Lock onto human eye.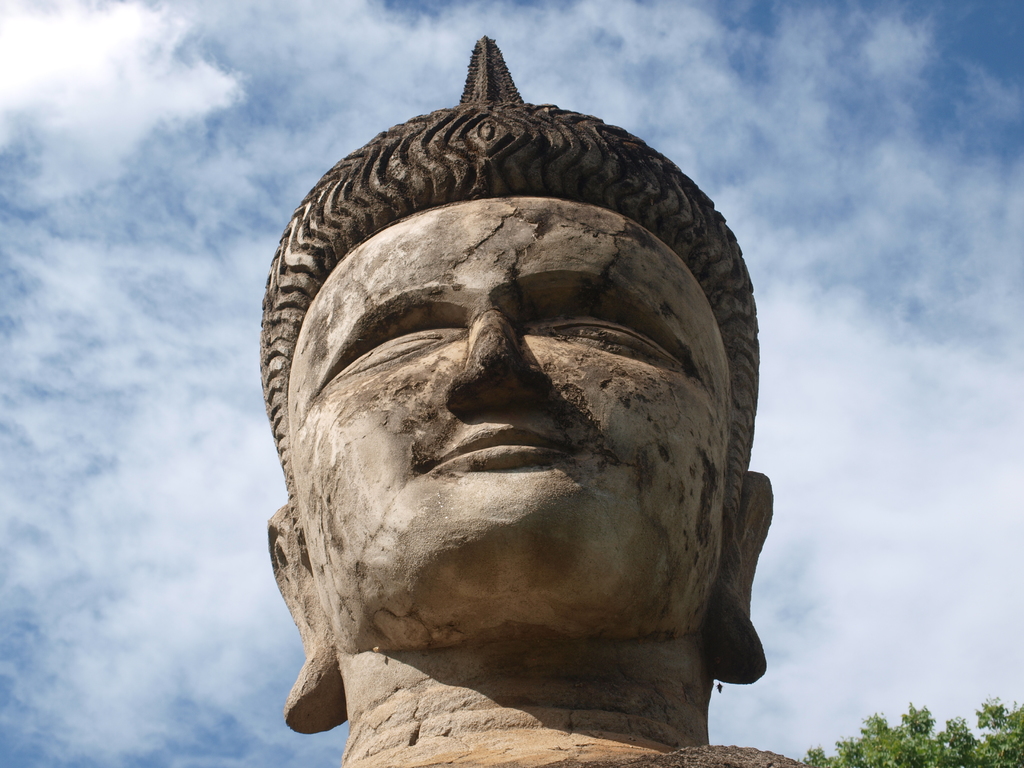
Locked: bbox(328, 328, 460, 380).
